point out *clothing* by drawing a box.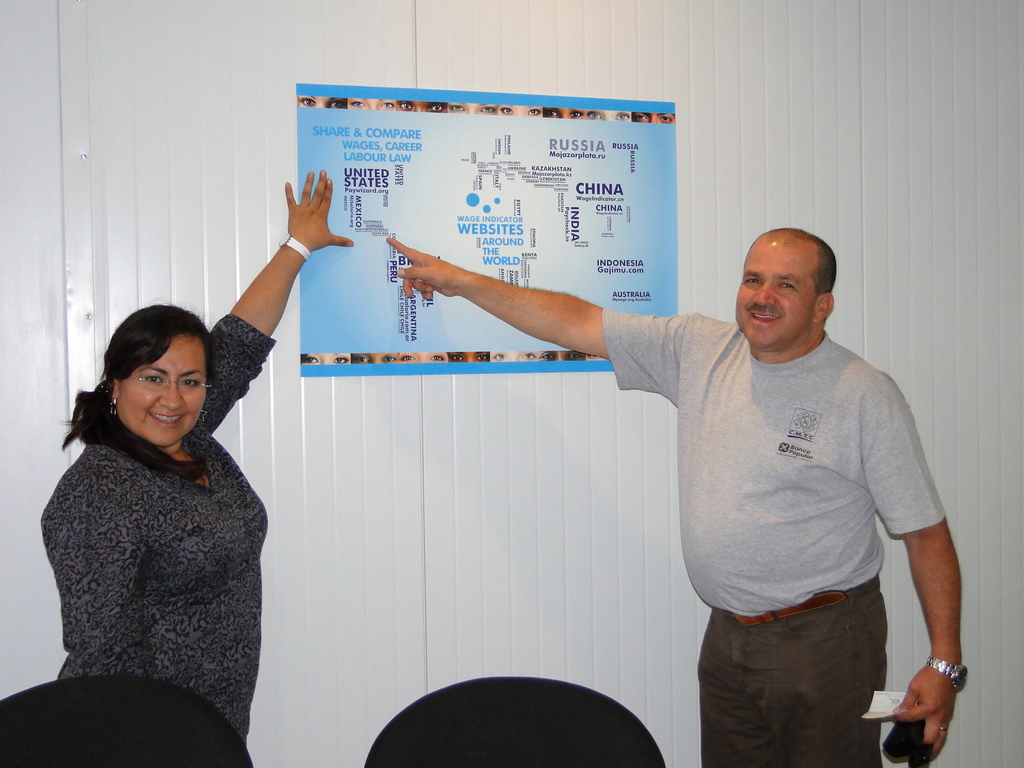
bbox(533, 291, 952, 765).
